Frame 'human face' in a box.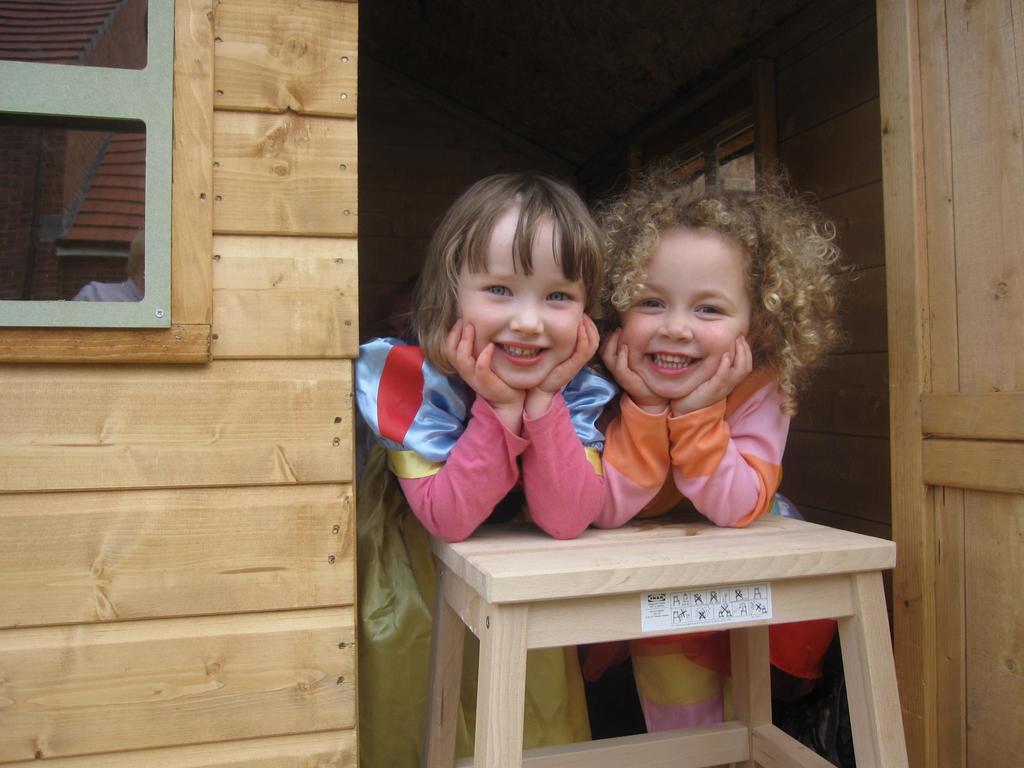
[x1=454, y1=212, x2=584, y2=388].
